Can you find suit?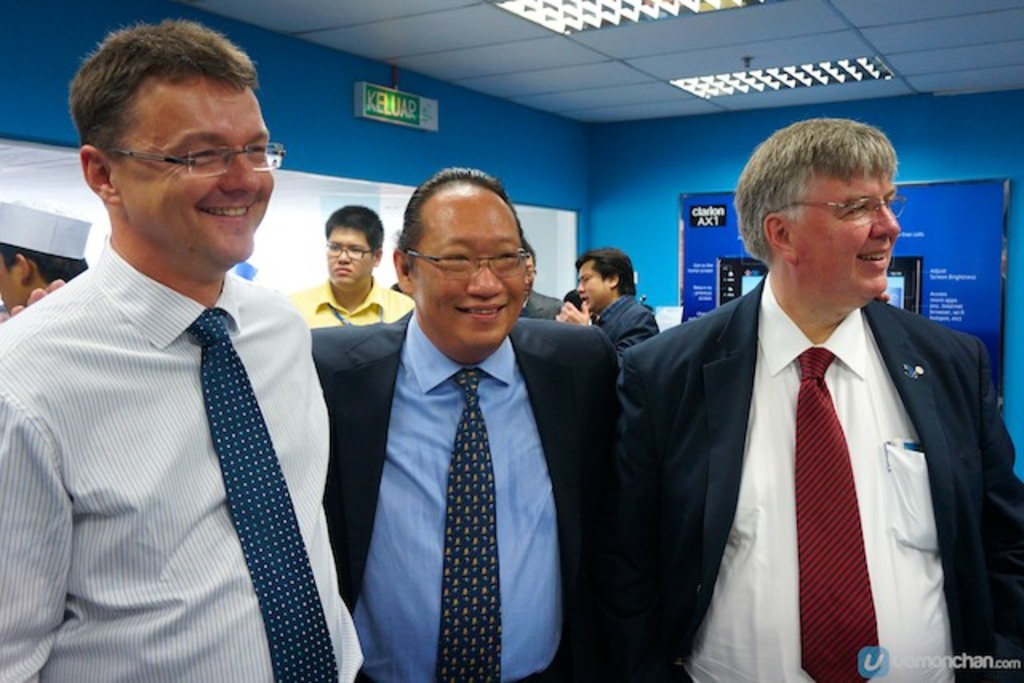
Yes, bounding box: locate(522, 293, 565, 325).
